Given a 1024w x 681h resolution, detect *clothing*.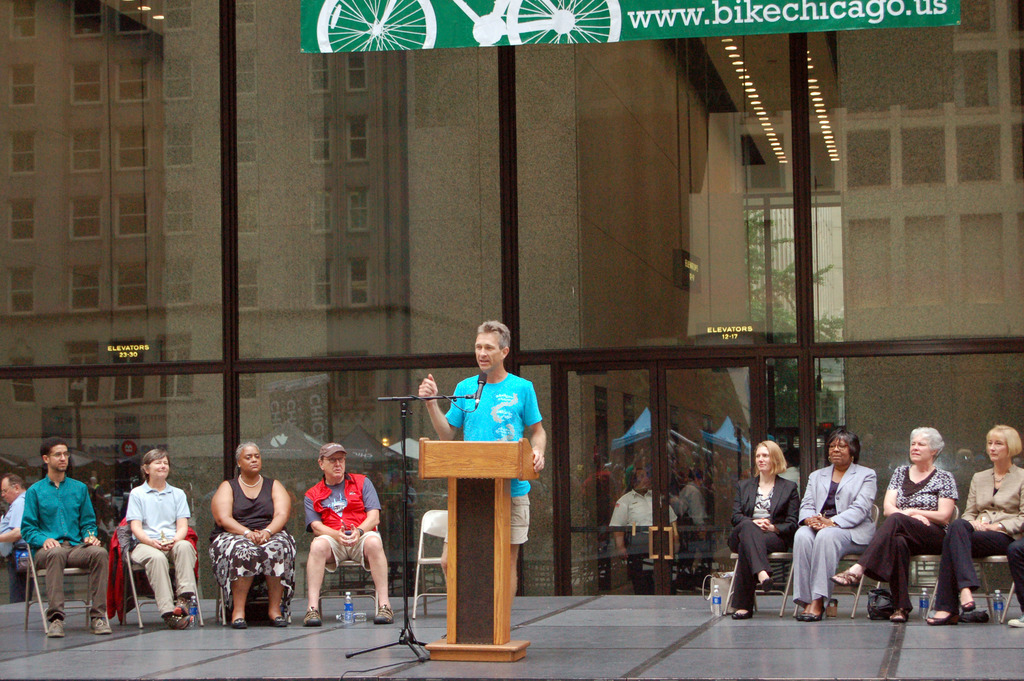
608 493 679 593.
